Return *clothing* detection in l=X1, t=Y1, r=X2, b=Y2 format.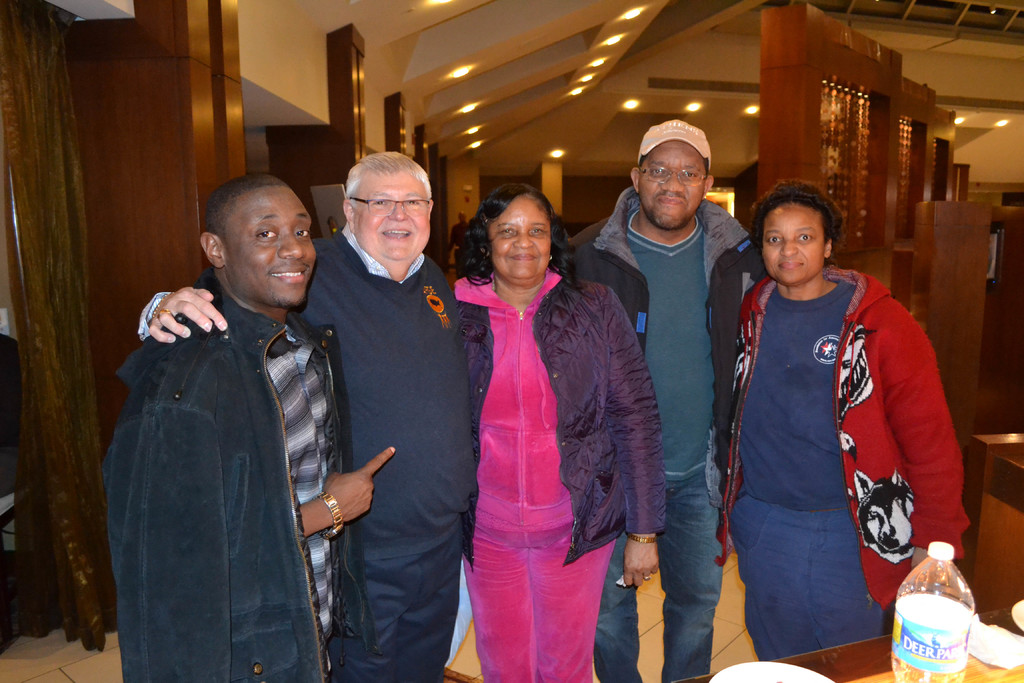
l=136, t=220, r=480, b=682.
